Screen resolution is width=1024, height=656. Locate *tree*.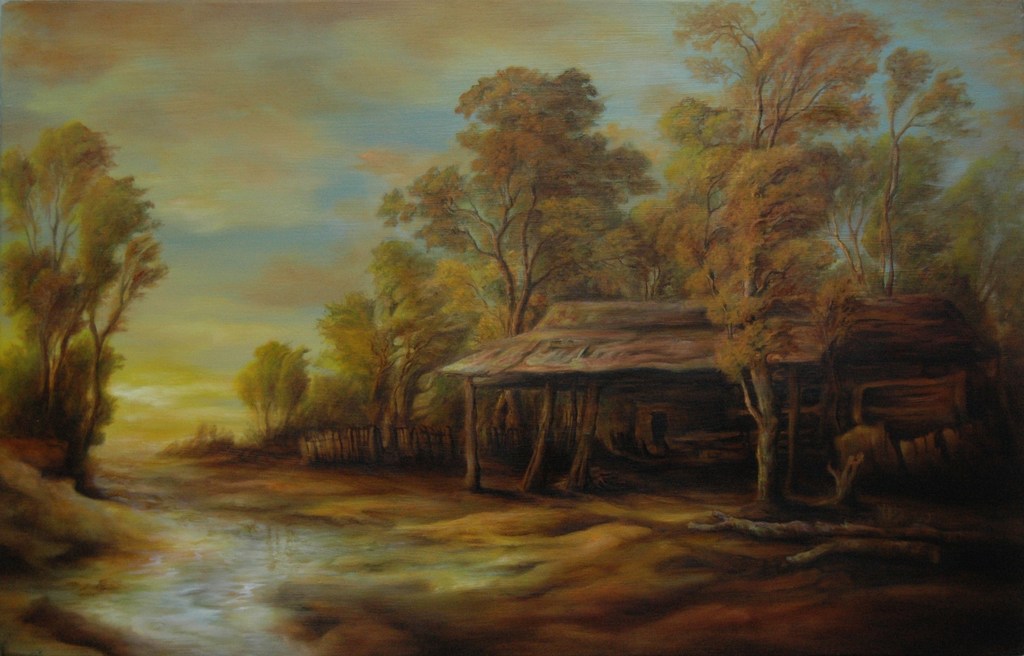
17, 95, 166, 479.
